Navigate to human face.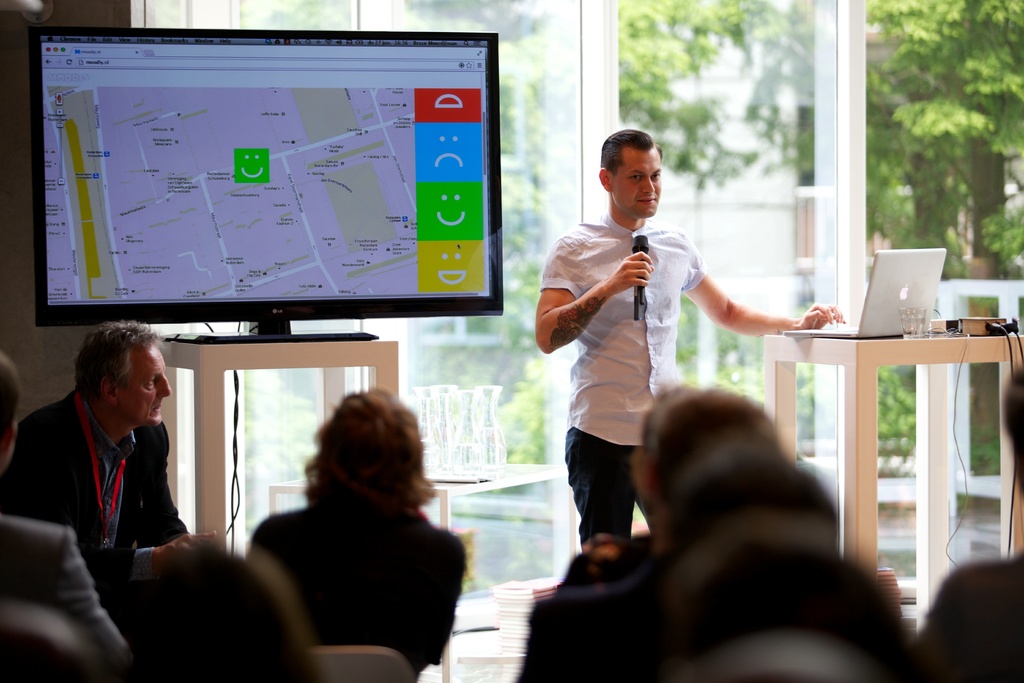
Navigation target: [611, 143, 662, 217].
